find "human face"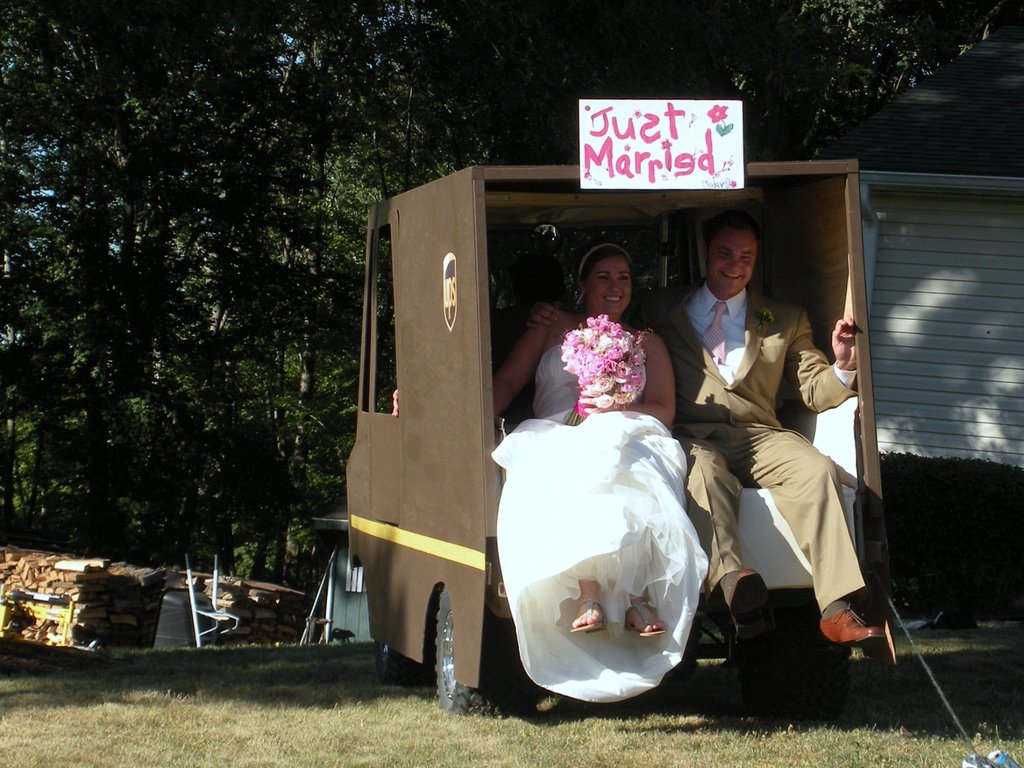
bbox(588, 257, 632, 314)
